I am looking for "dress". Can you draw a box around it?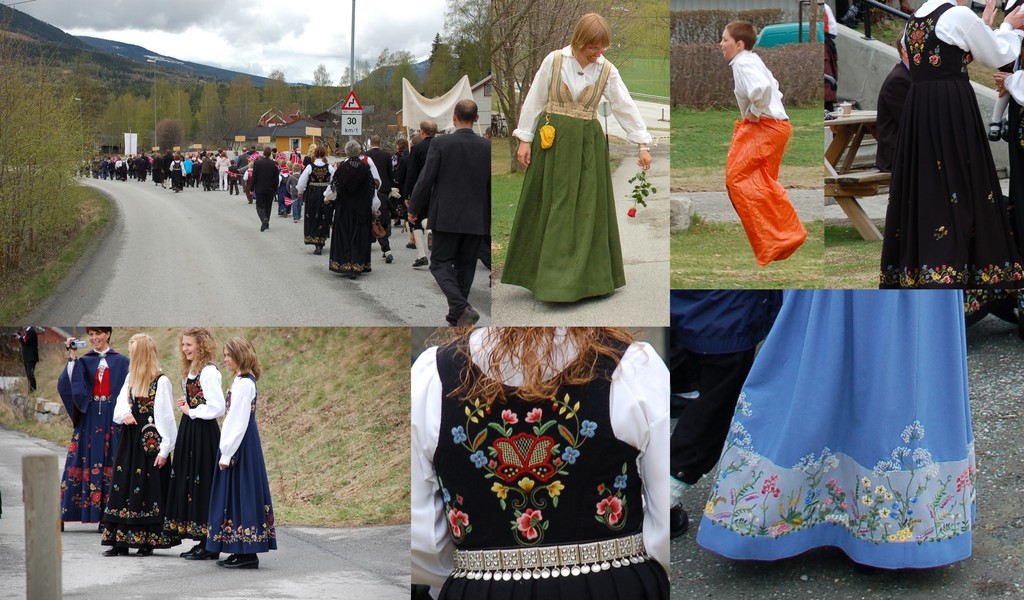
Sure, the bounding box is select_region(877, 0, 1023, 324).
